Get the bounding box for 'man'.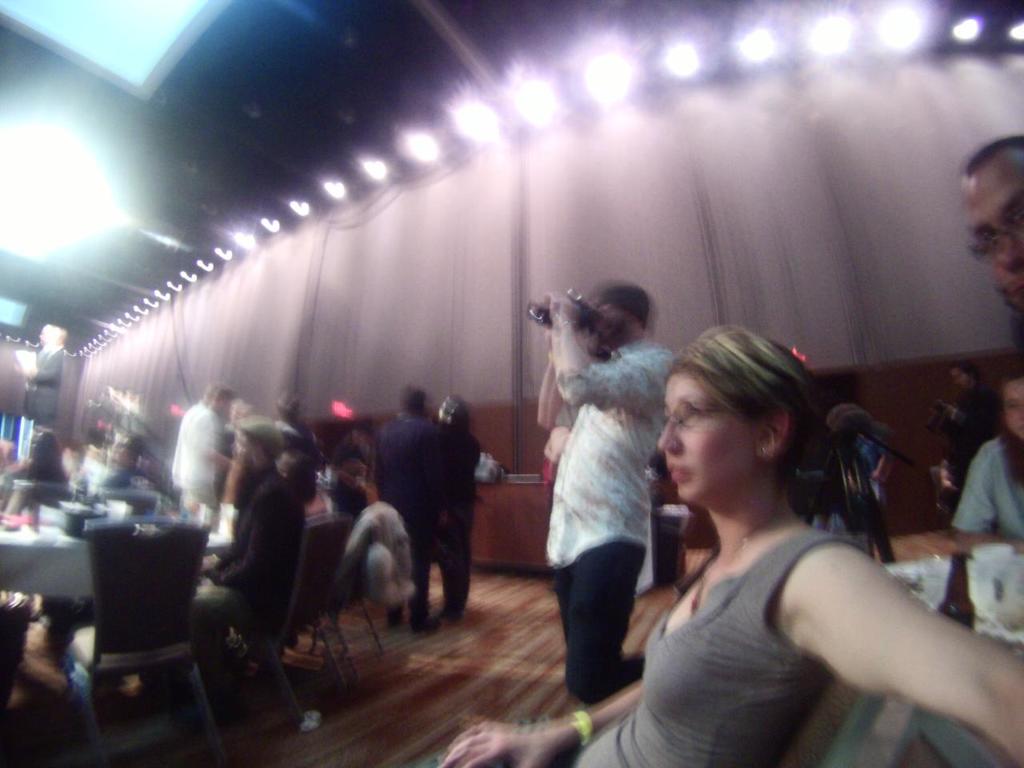
[438, 394, 486, 626].
